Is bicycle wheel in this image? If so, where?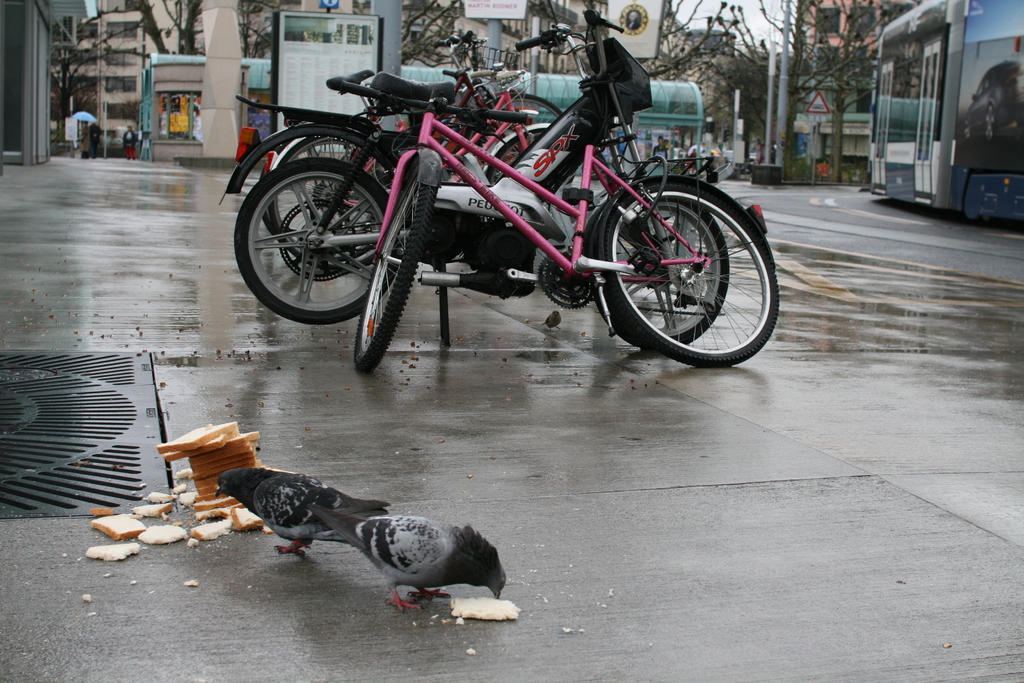
Yes, at 351/168/428/379.
